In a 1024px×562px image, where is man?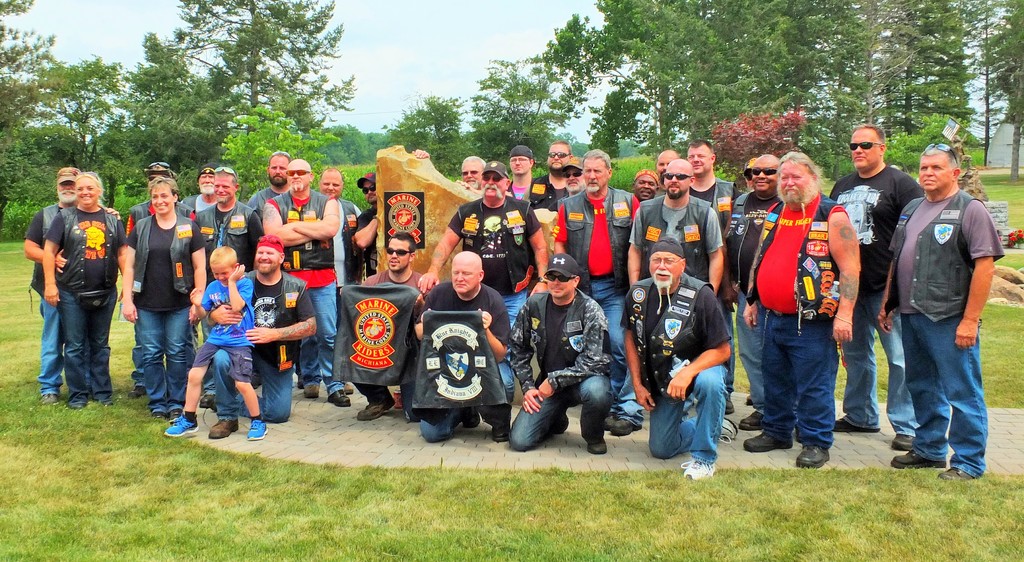
box(349, 151, 431, 281).
